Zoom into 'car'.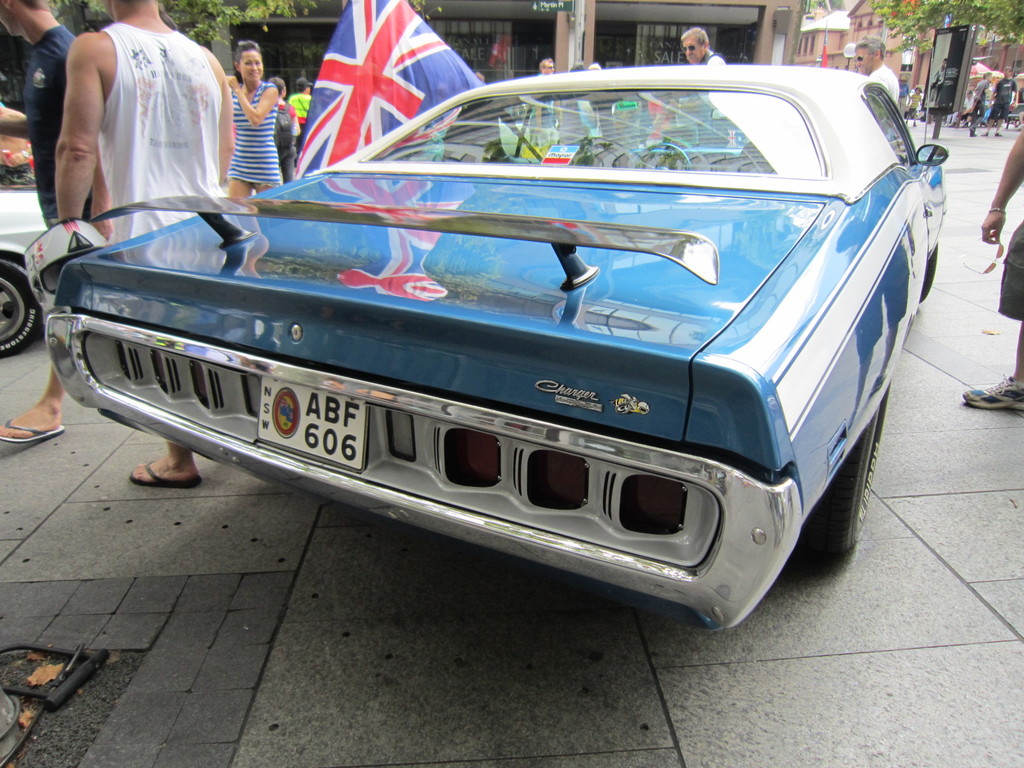
Zoom target: BBox(35, 66, 948, 634).
